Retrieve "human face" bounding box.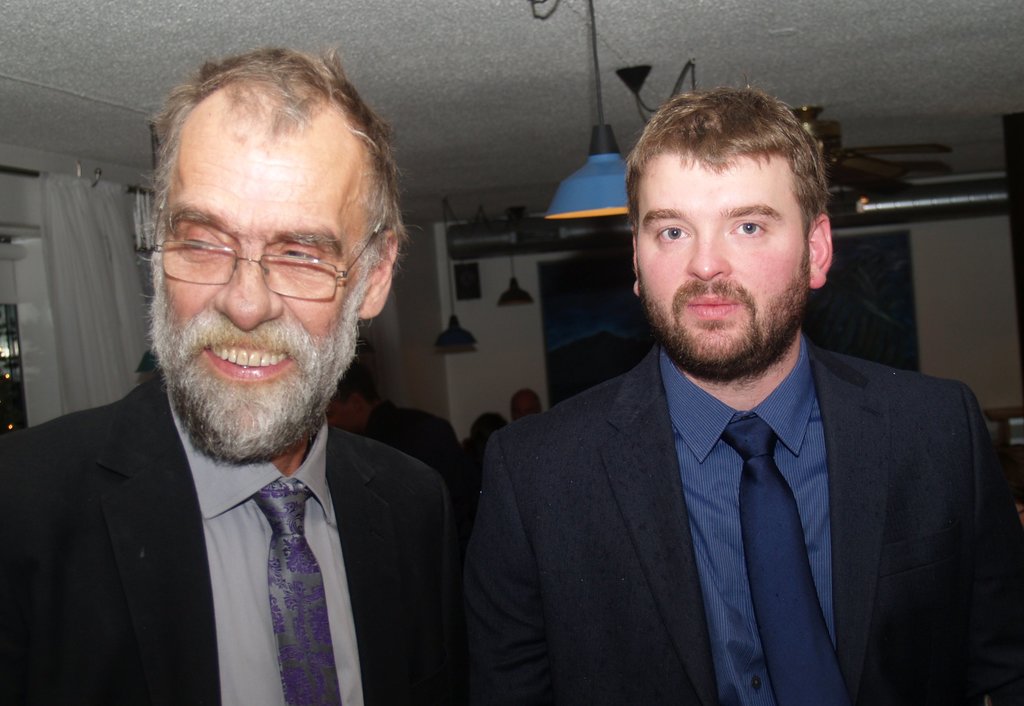
Bounding box: x1=636, y1=154, x2=813, y2=373.
